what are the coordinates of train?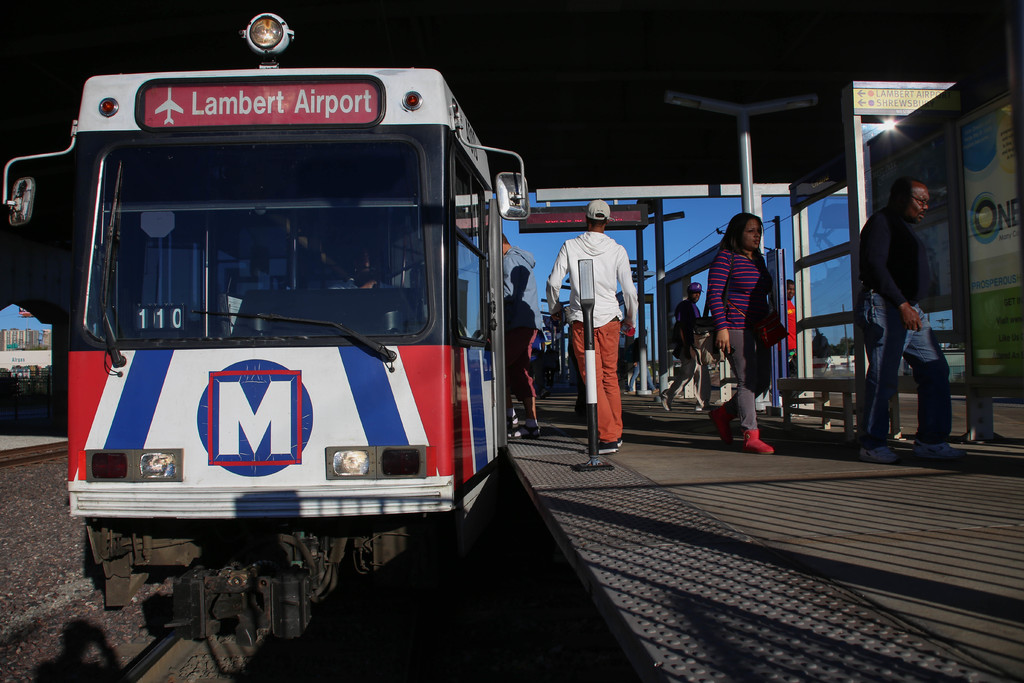
left=0, top=14, right=529, bottom=638.
